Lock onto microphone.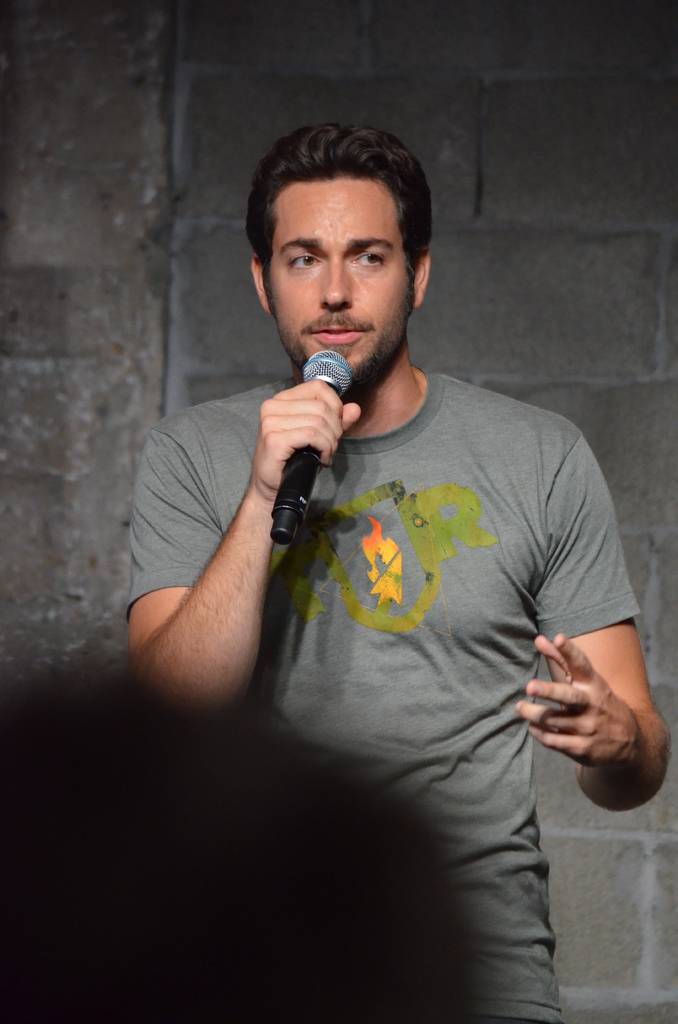
Locked: bbox(272, 347, 352, 545).
